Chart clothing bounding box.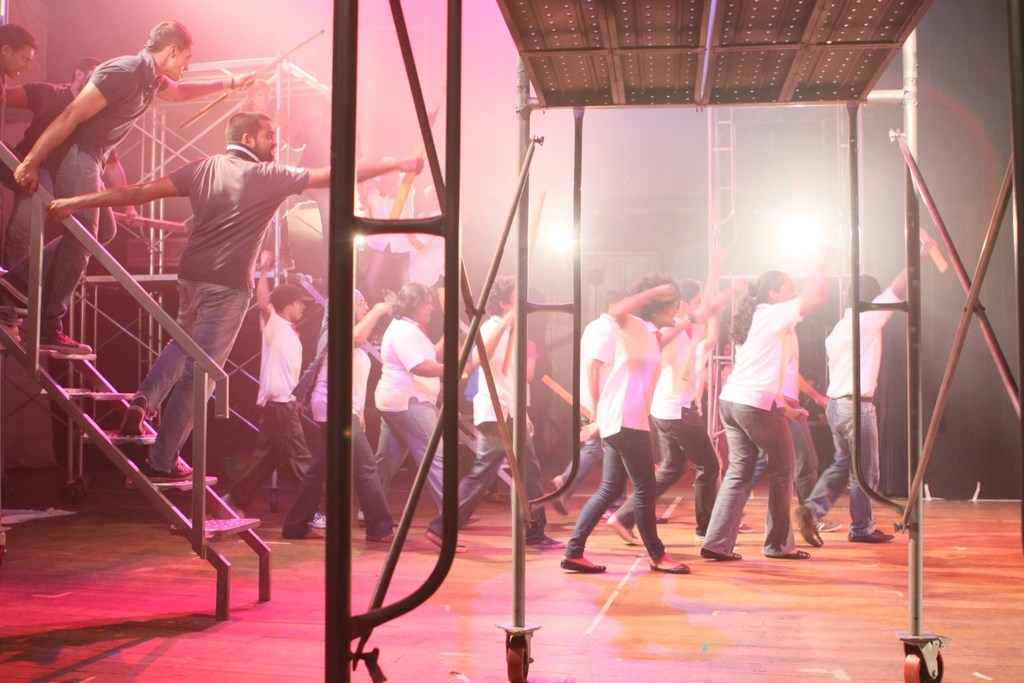
Charted: bbox(406, 213, 447, 295).
